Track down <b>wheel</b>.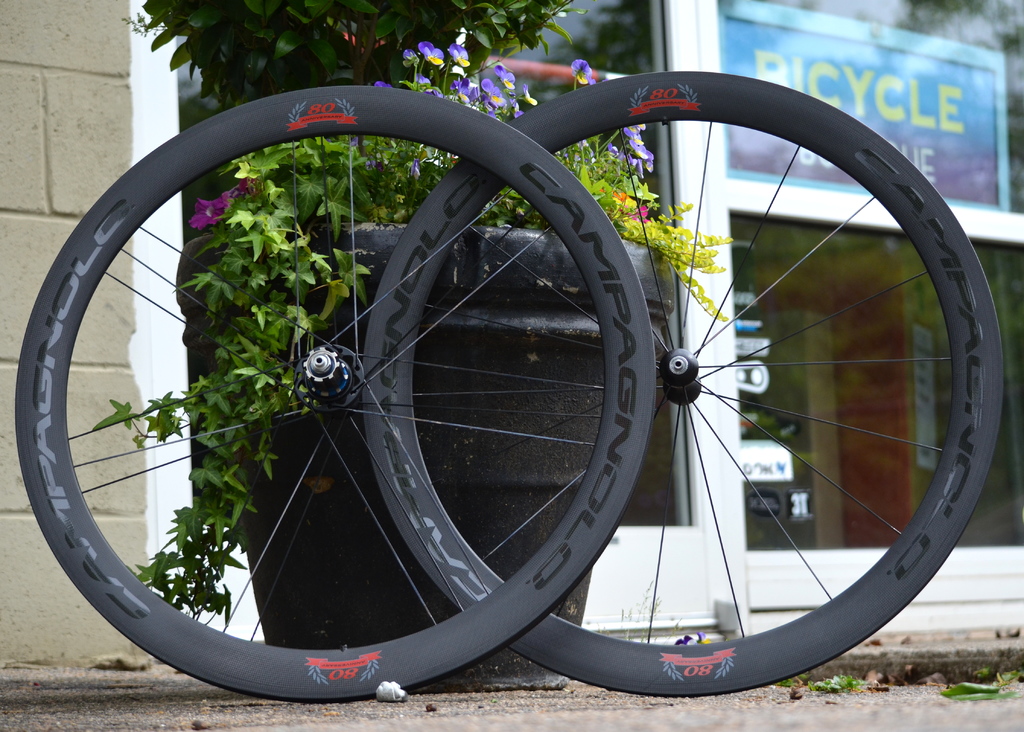
Tracked to 351, 71, 1009, 691.
